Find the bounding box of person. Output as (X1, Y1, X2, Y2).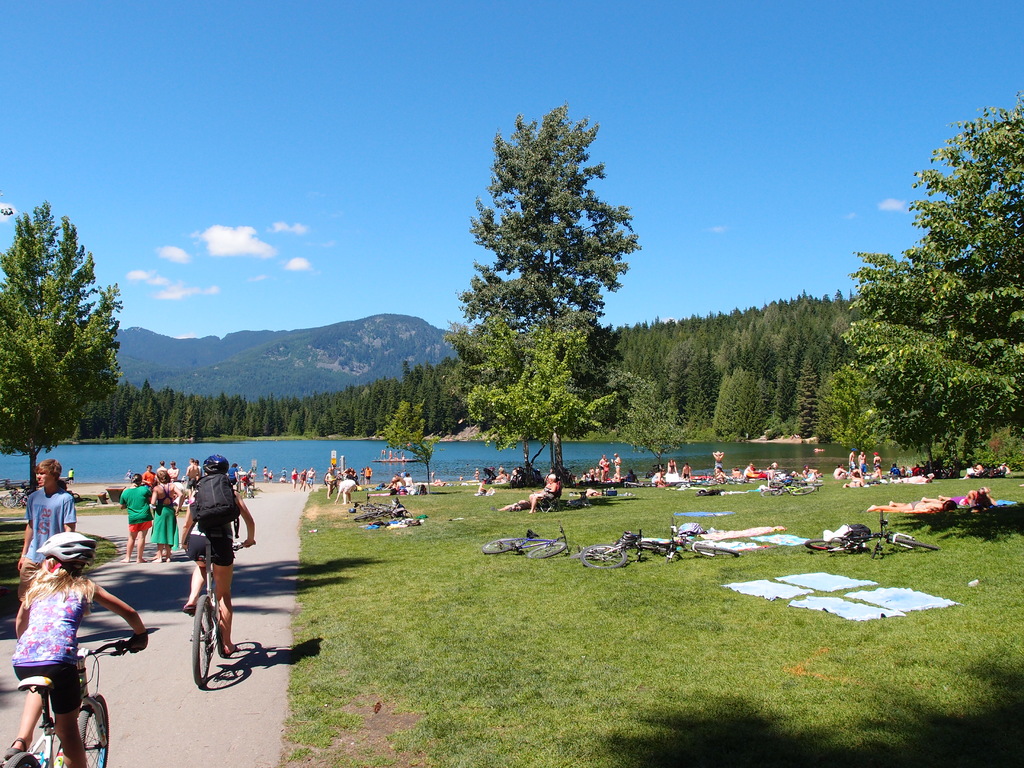
(529, 474, 561, 512).
